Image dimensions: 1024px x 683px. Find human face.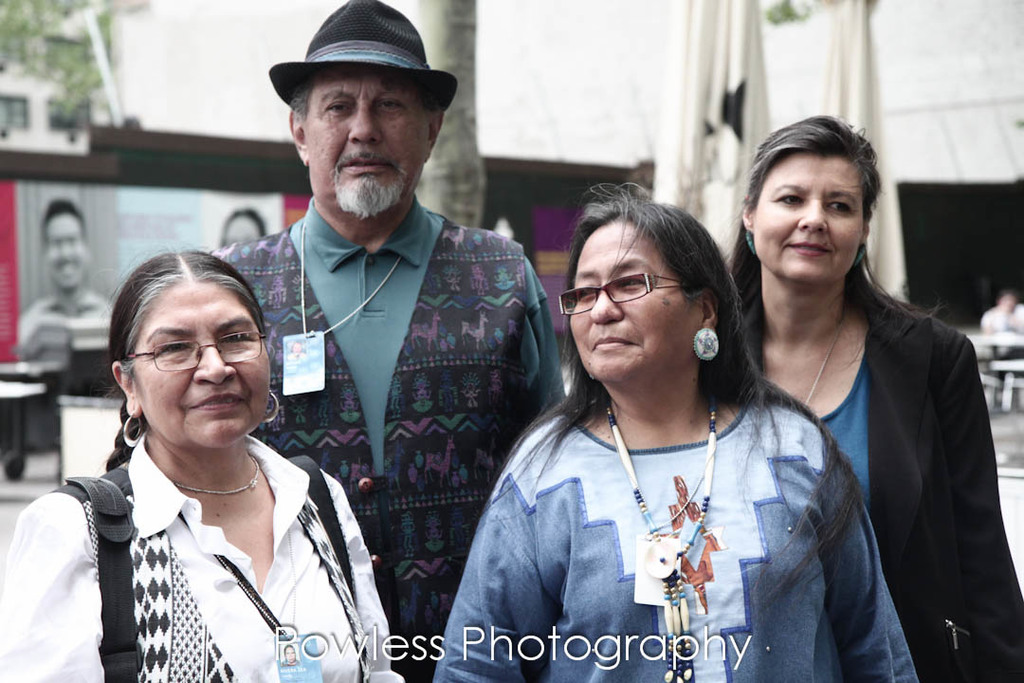
x1=751 y1=150 x2=863 y2=283.
